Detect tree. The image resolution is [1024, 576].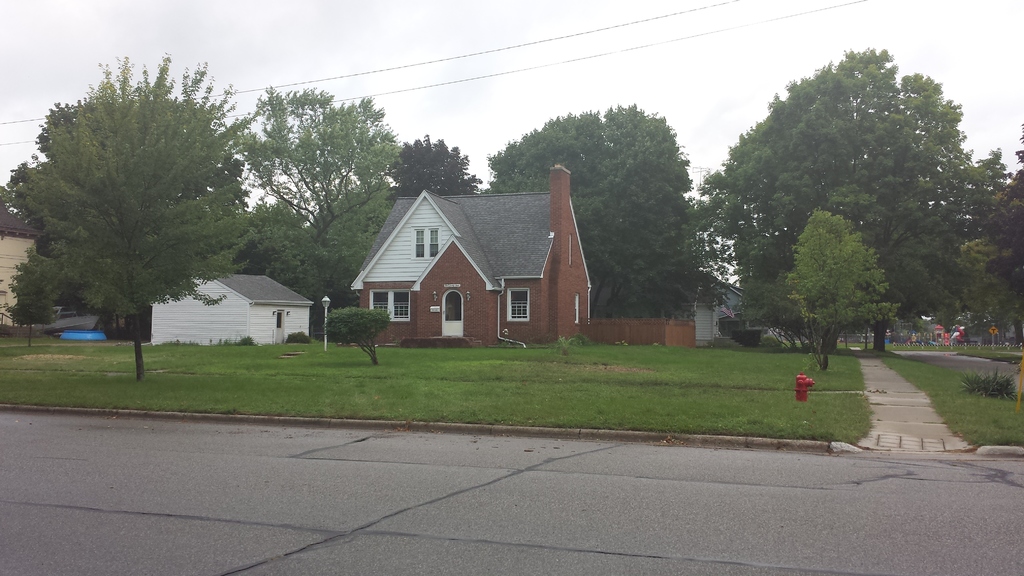
(467,106,722,324).
